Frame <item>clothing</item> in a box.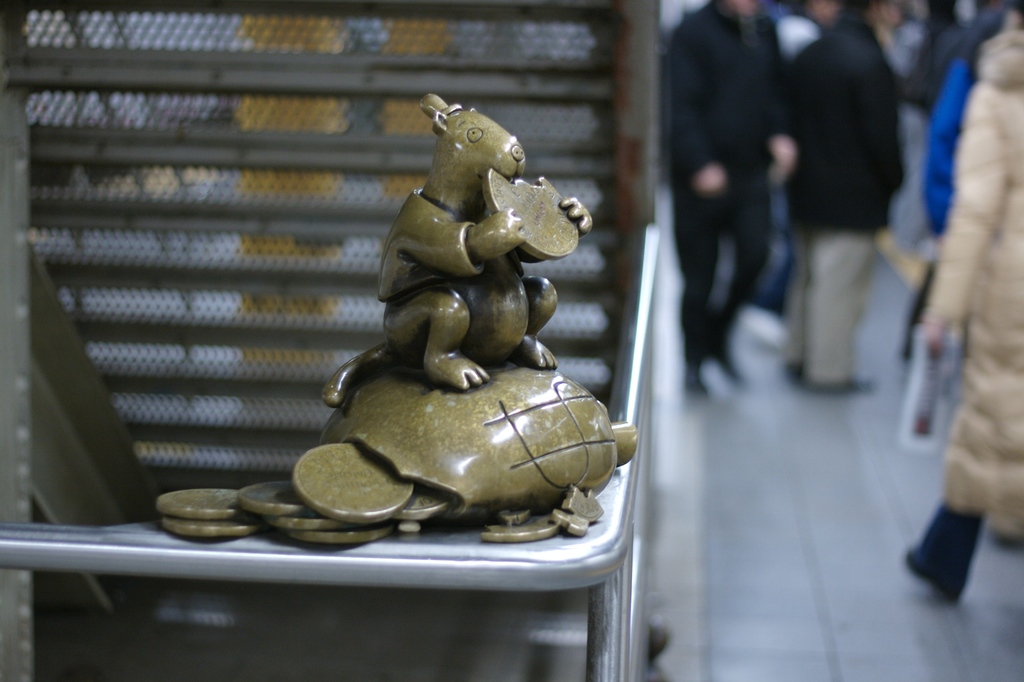
box=[784, 14, 898, 382].
